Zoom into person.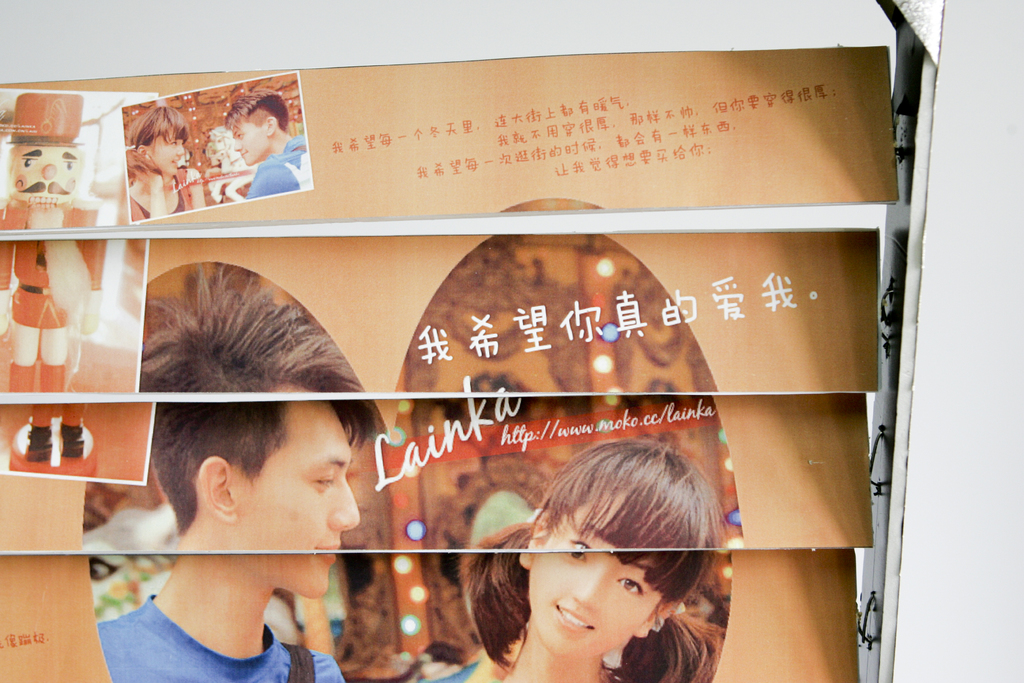
Zoom target: [459, 436, 726, 682].
